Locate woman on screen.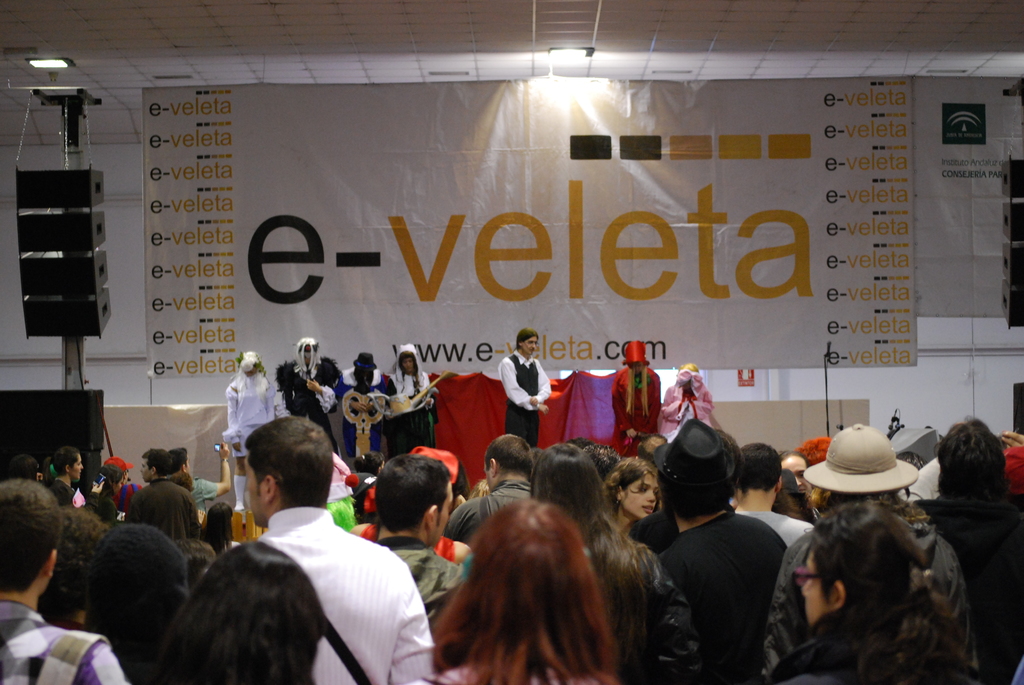
On screen at <bbox>84, 466, 118, 527</bbox>.
